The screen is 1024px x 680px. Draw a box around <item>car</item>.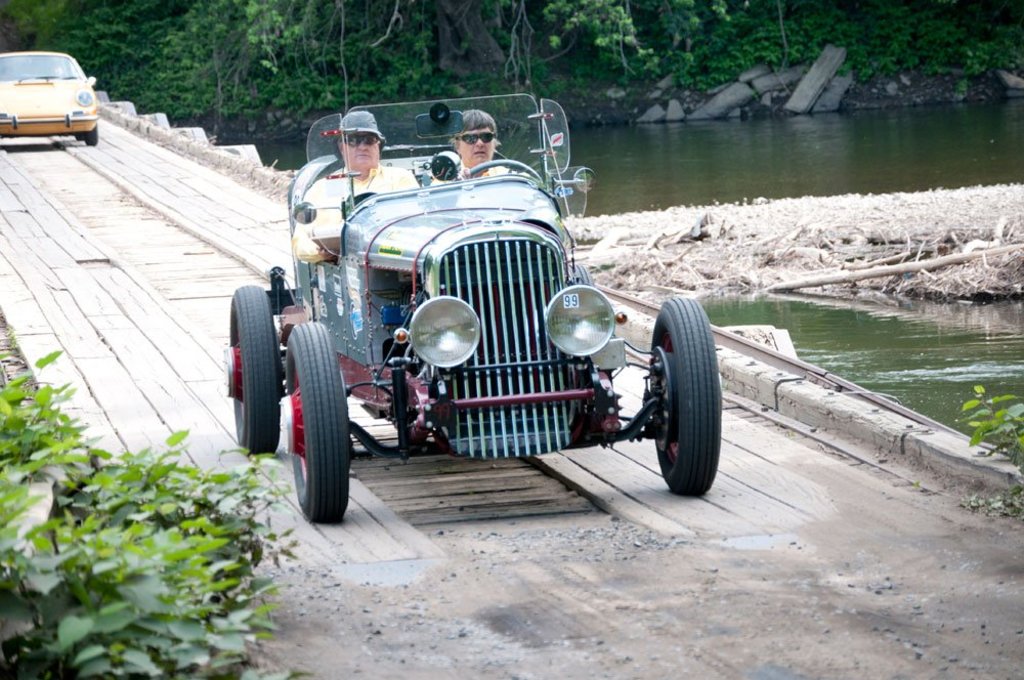
bbox(0, 51, 98, 140).
